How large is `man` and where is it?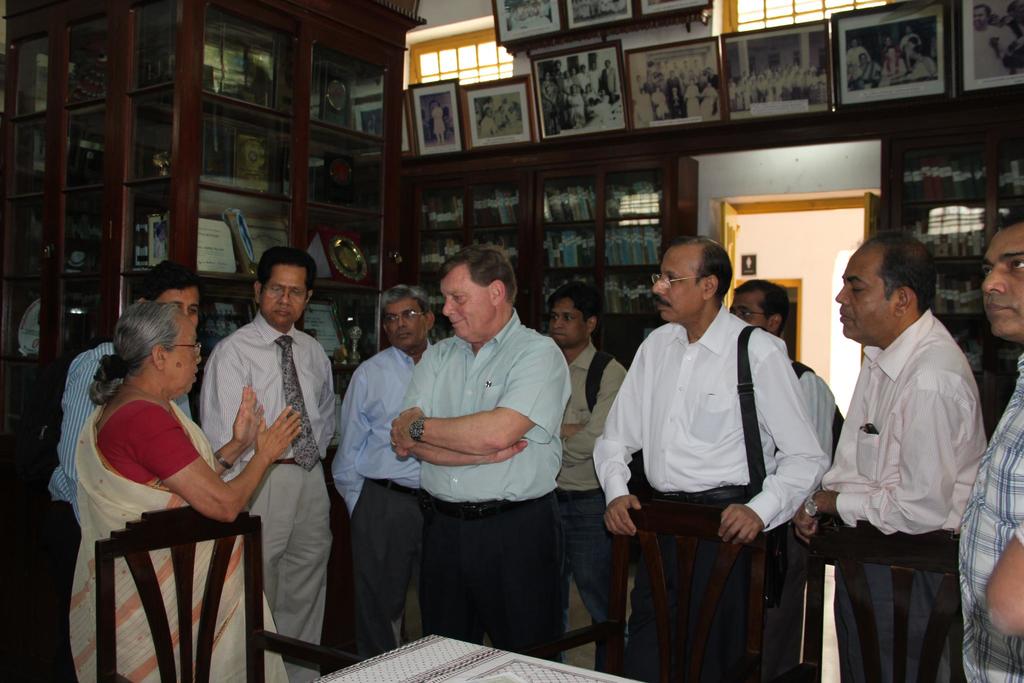
Bounding box: l=593, t=231, r=828, b=682.
